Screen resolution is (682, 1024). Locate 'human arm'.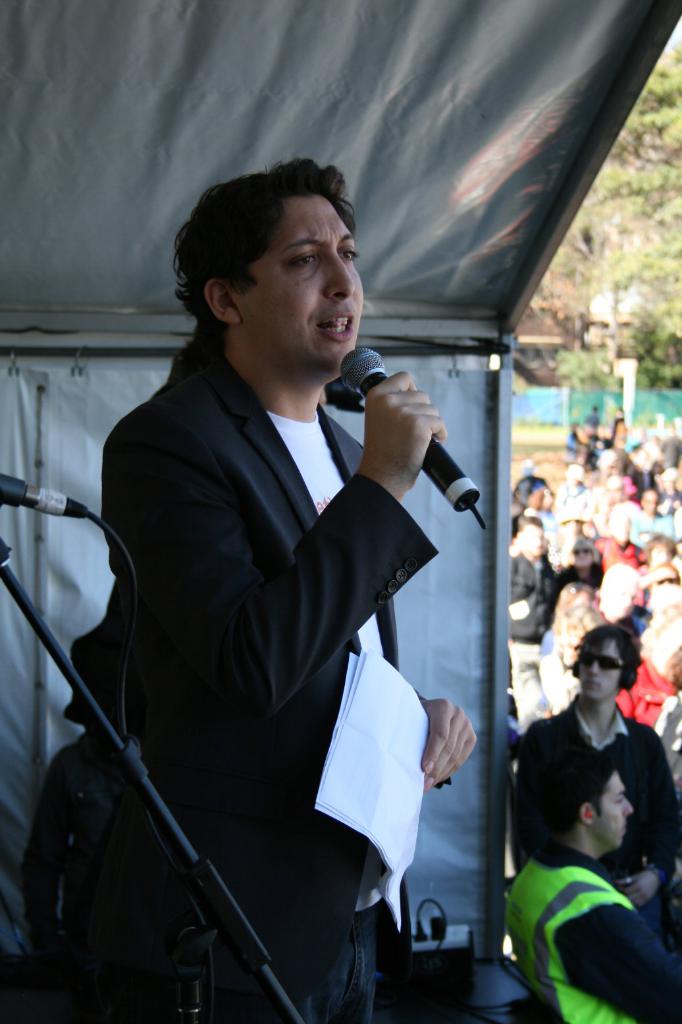
rect(556, 896, 681, 1023).
